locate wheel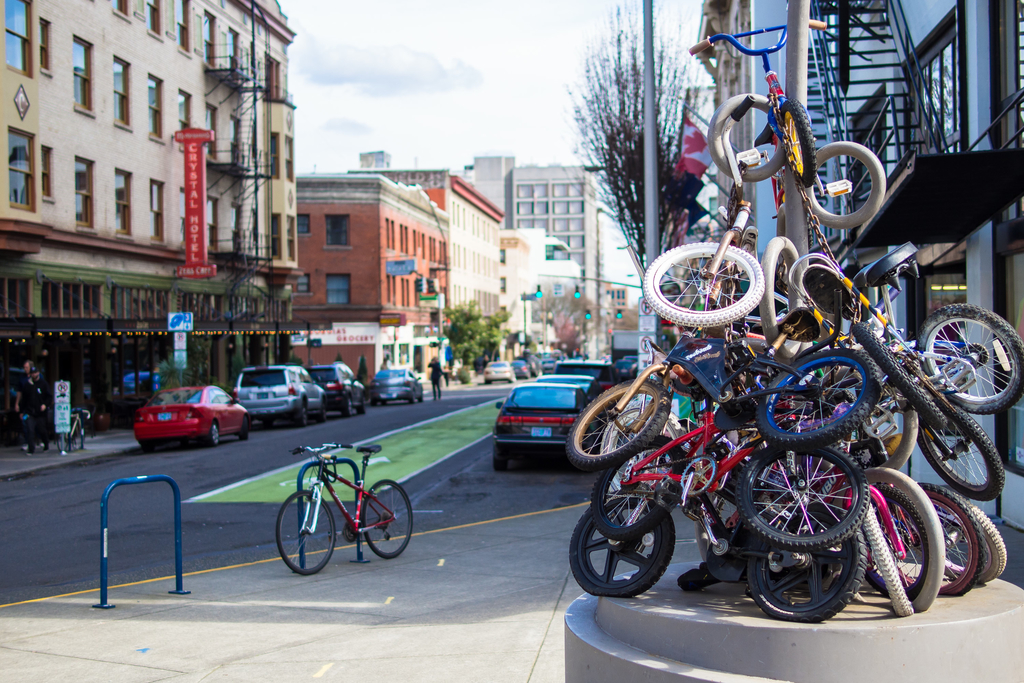
locate(355, 397, 365, 413)
